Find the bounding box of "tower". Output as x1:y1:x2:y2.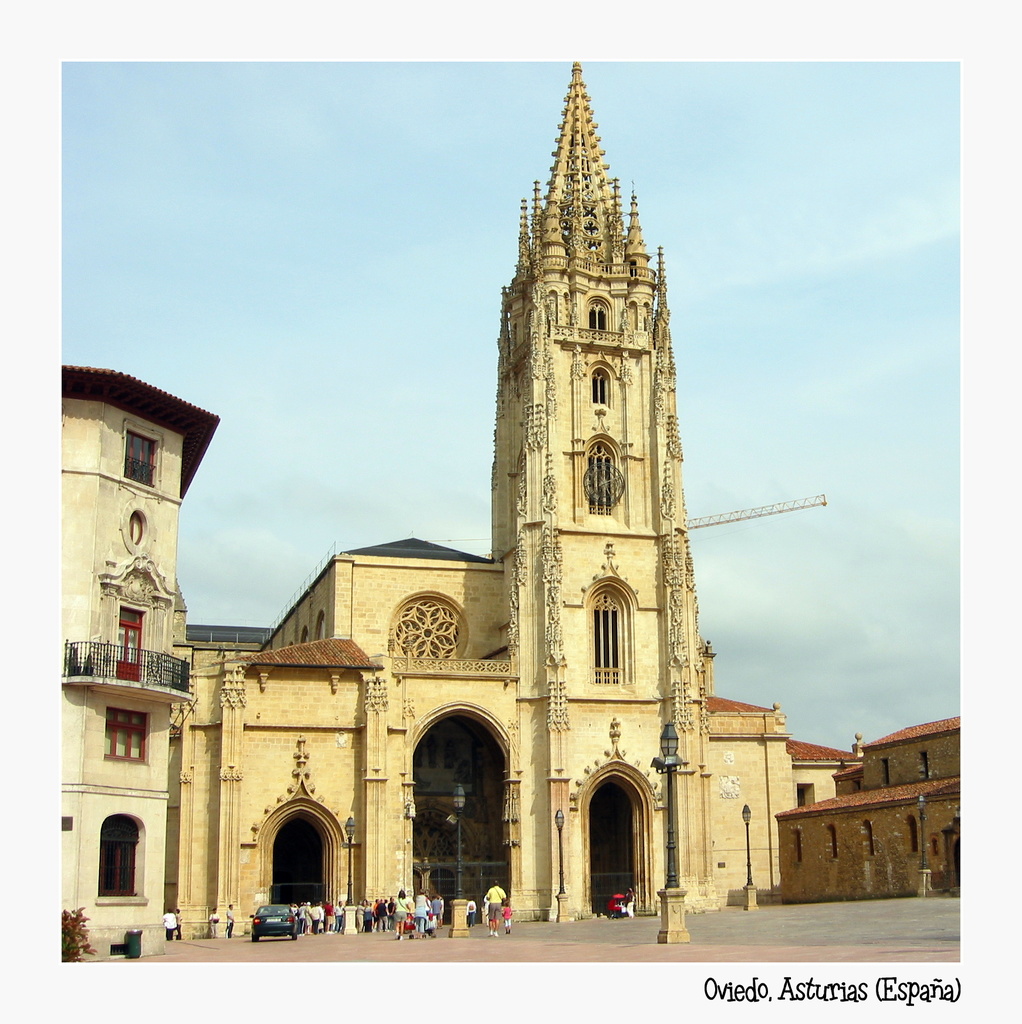
143:112:708:863.
